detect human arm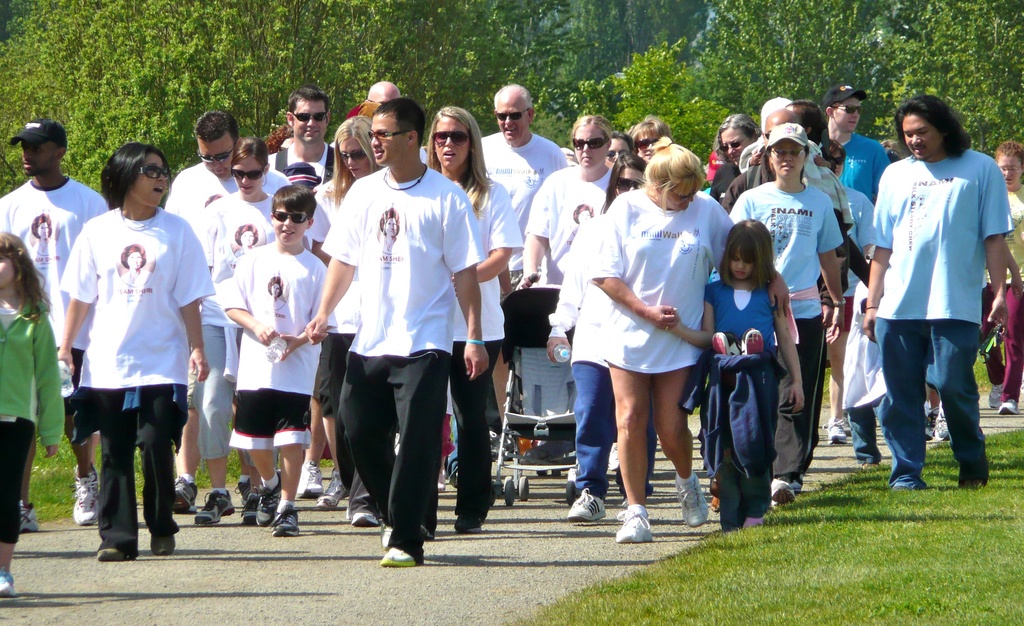
box(166, 144, 187, 217)
